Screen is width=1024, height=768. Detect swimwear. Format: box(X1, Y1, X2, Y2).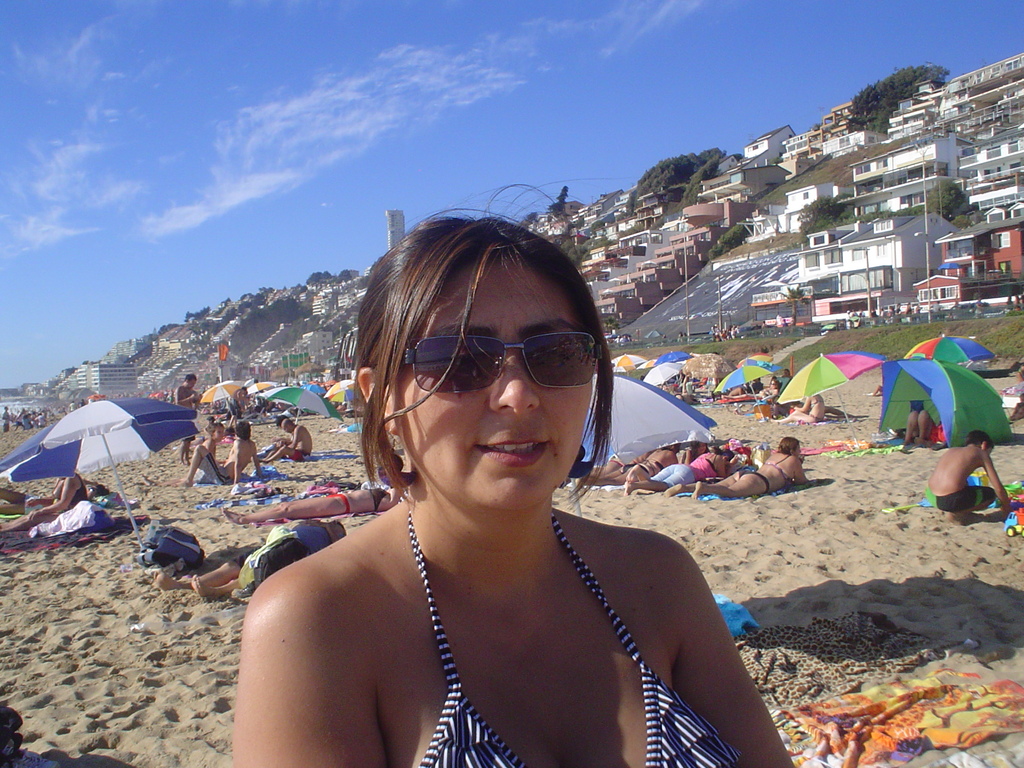
box(191, 447, 237, 484).
